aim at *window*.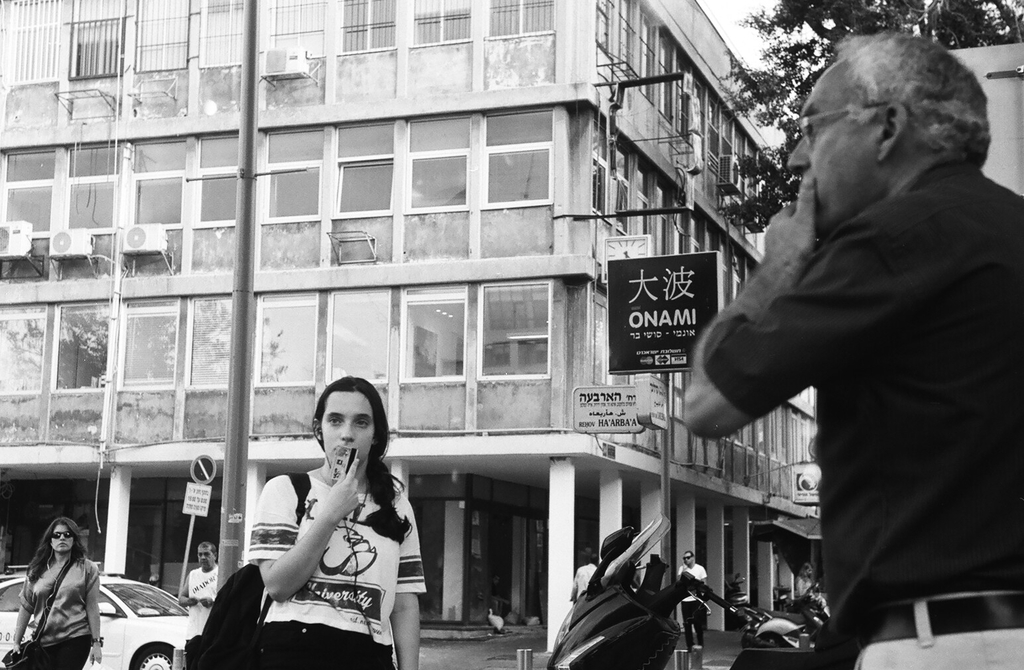
Aimed at detection(407, 115, 470, 151).
